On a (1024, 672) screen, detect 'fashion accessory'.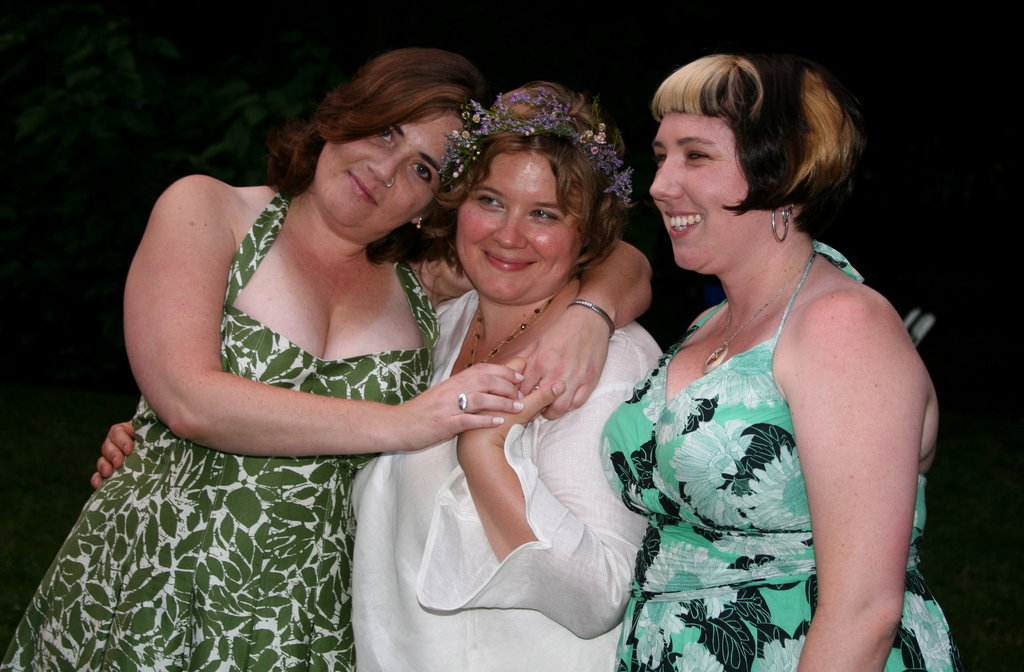
select_region(380, 177, 394, 189).
